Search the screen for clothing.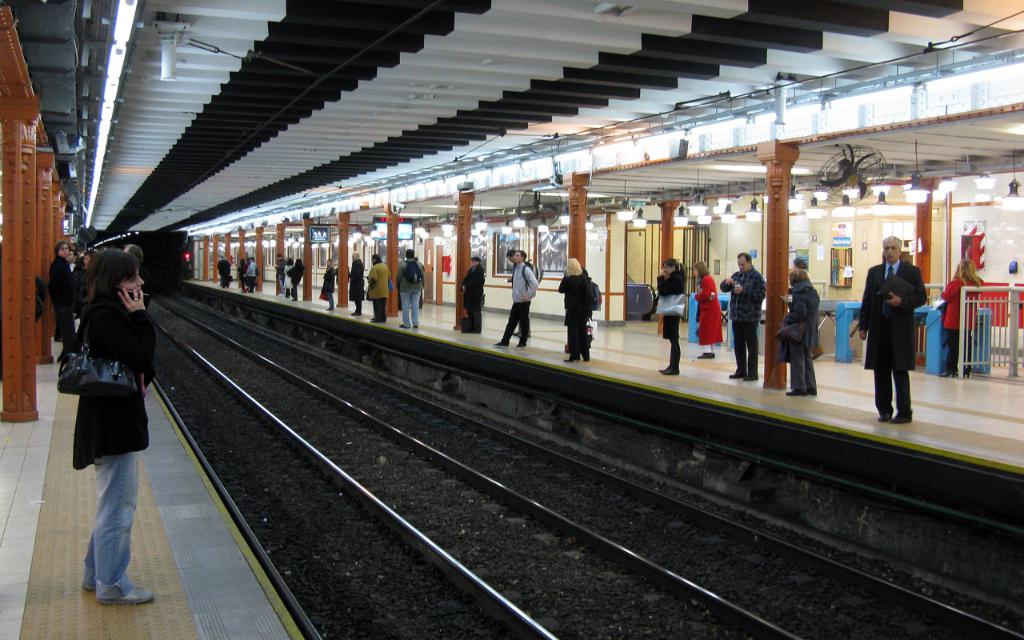
Found at crop(241, 265, 253, 287).
